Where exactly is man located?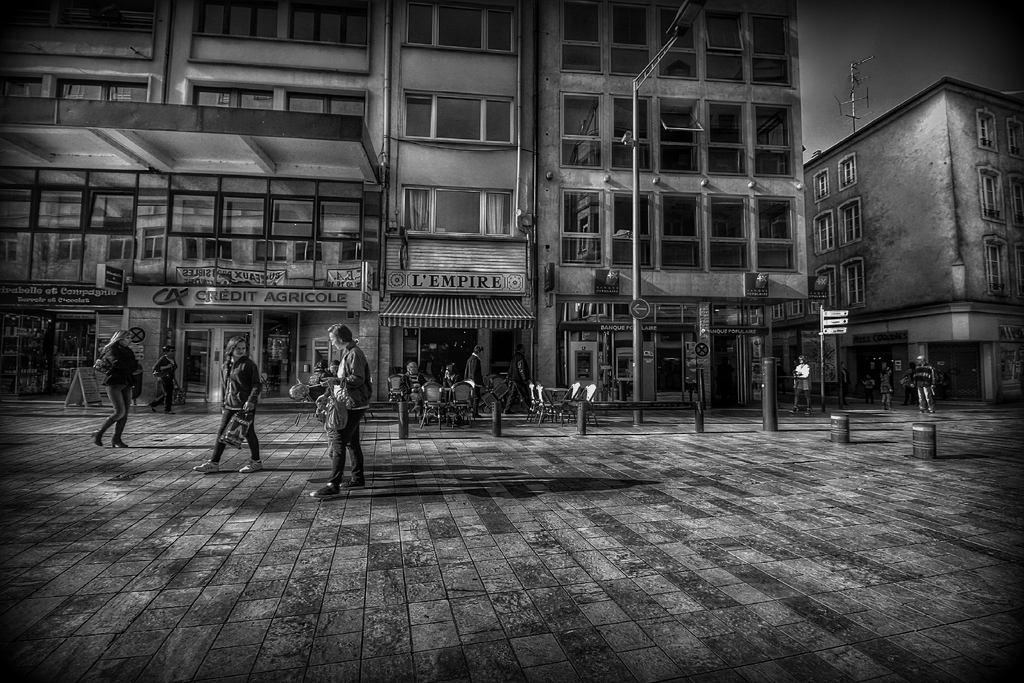
Its bounding box is 395, 360, 429, 424.
